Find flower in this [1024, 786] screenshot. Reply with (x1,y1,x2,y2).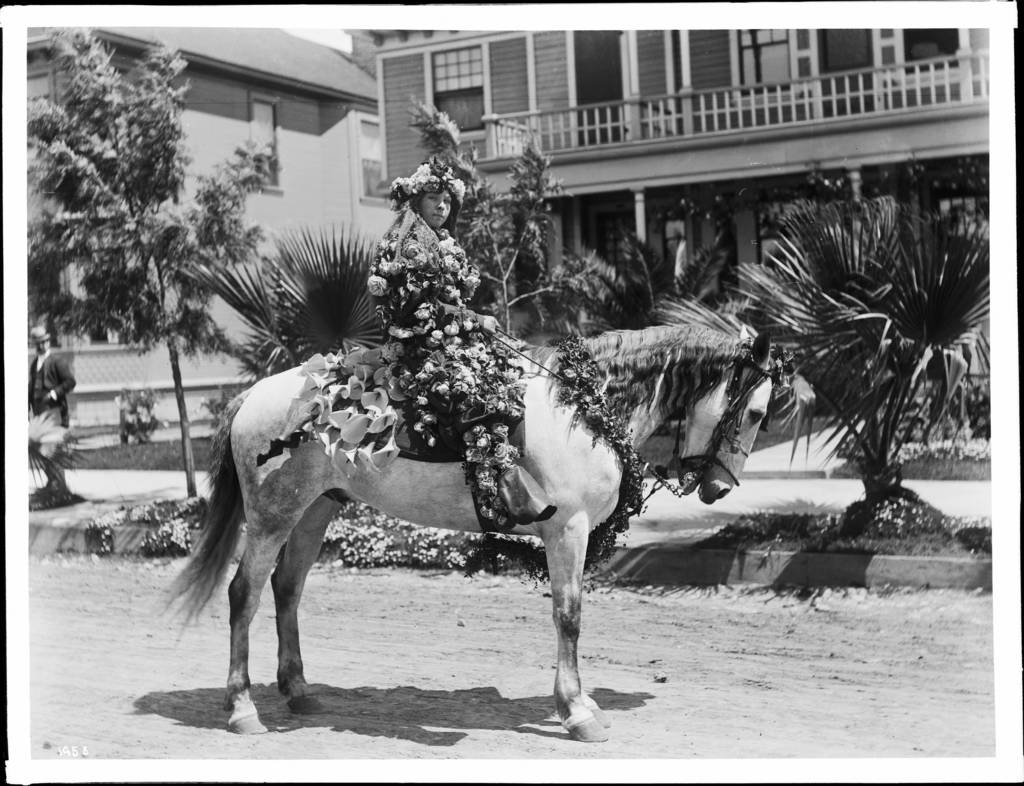
(367,273,383,298).
